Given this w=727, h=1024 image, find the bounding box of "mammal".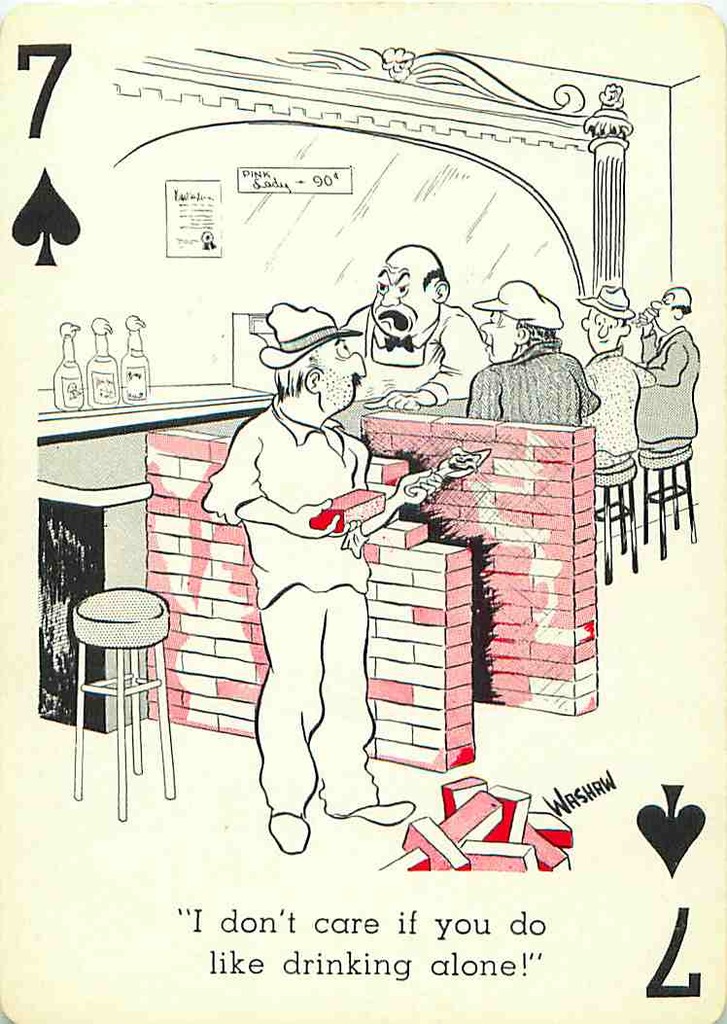
box=[638, 282, 702, 448].
